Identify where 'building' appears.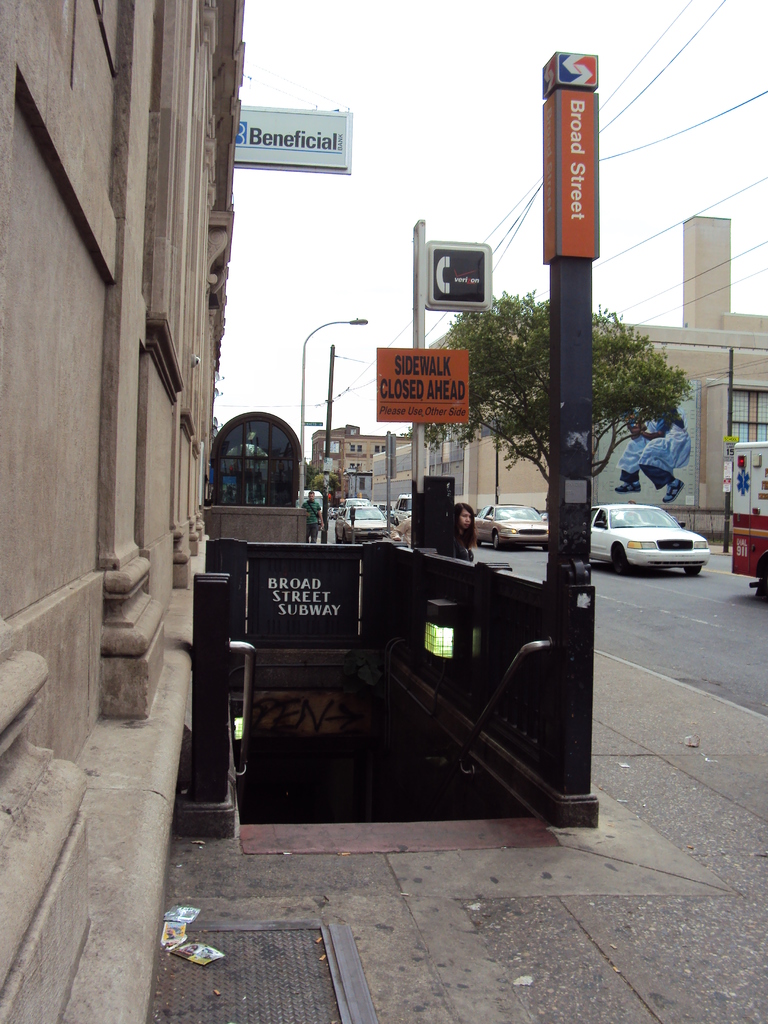
Appears at Rect(0, 0, 245, 1023).
